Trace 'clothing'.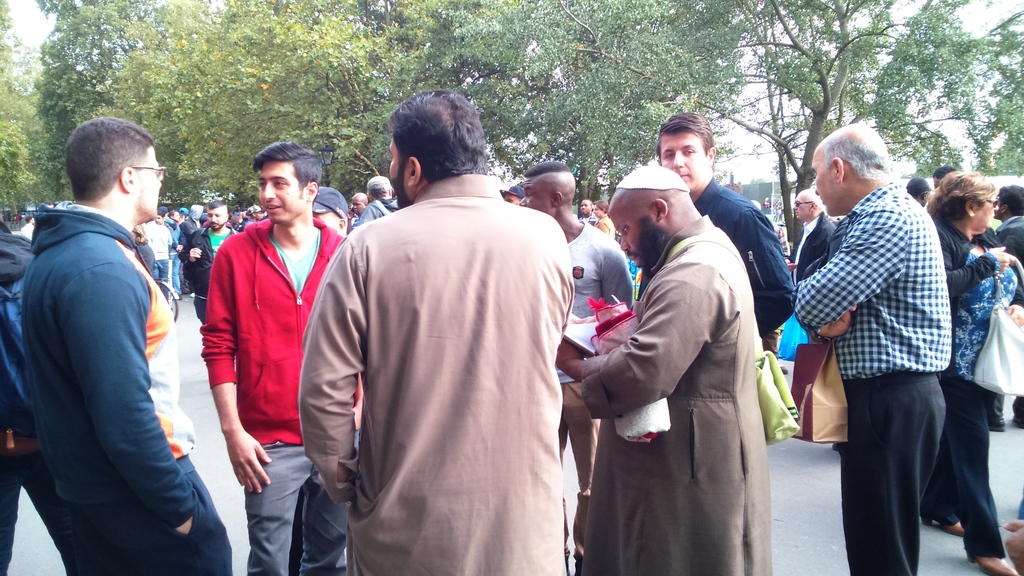
Traced to (15, 201, 231, 571).
